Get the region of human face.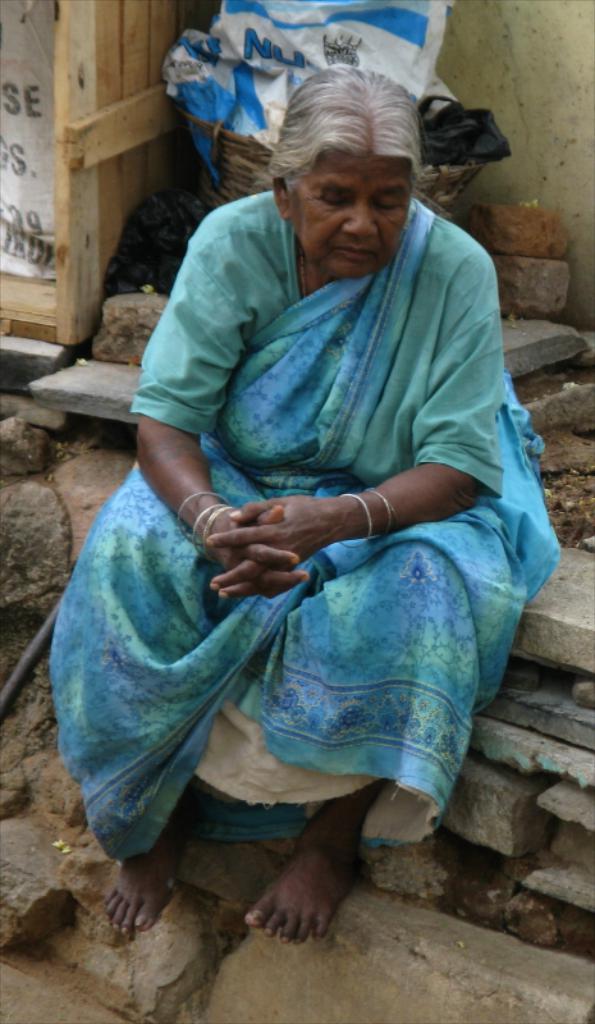
x1=294 y1=152 x2=411 y2=279.
